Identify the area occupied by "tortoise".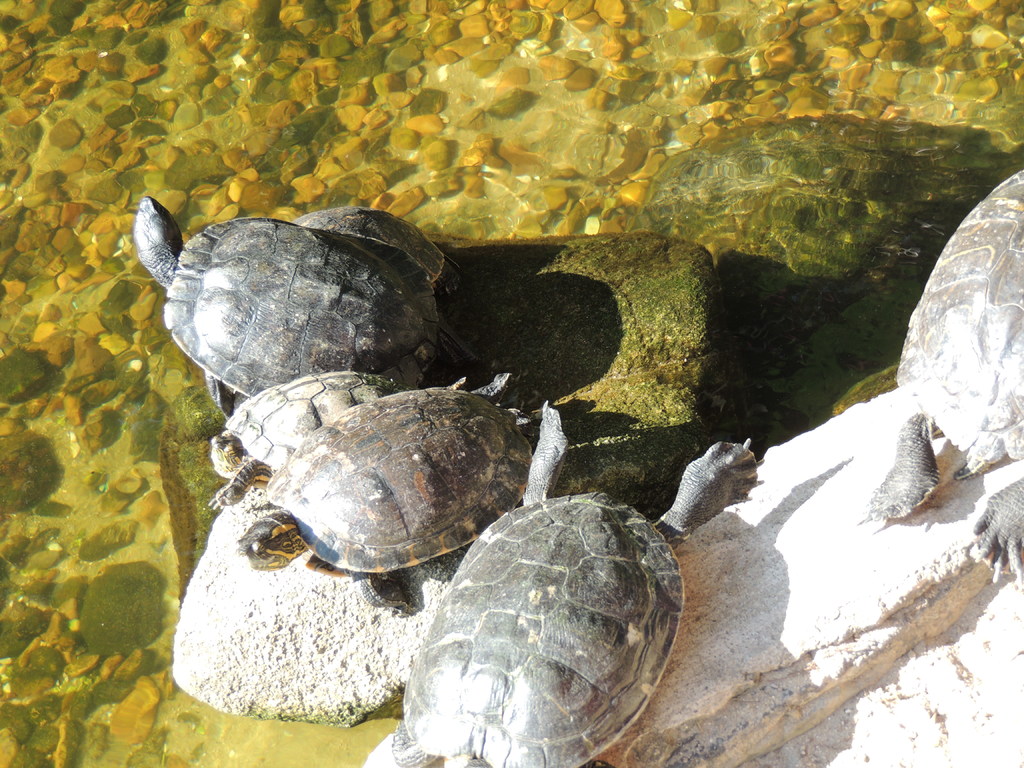
Area: 136/198/467/425.
